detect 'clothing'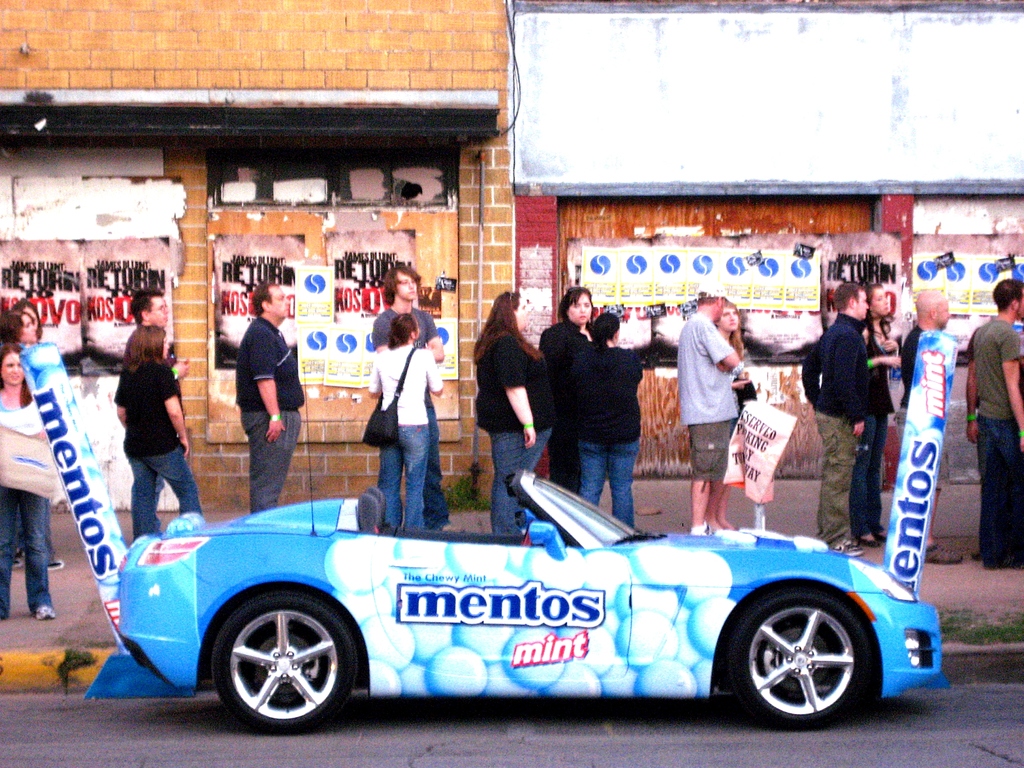
[577,343,650,527]
